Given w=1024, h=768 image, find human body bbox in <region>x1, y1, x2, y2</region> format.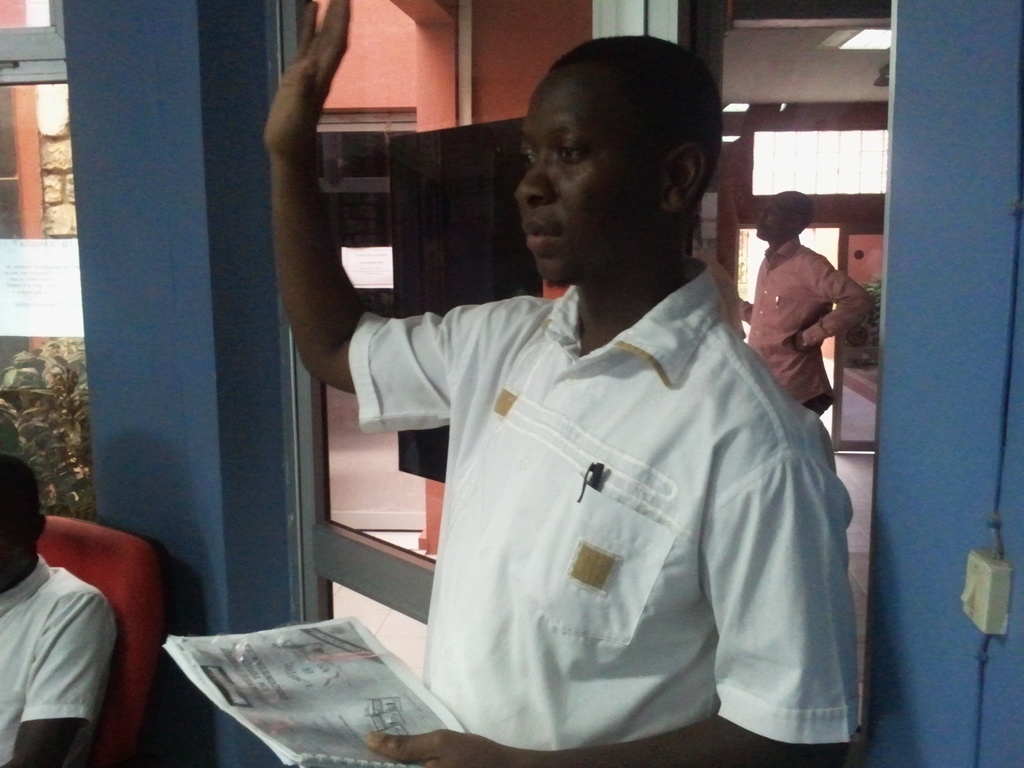
<region>281, 51, 866, 767</region>.
